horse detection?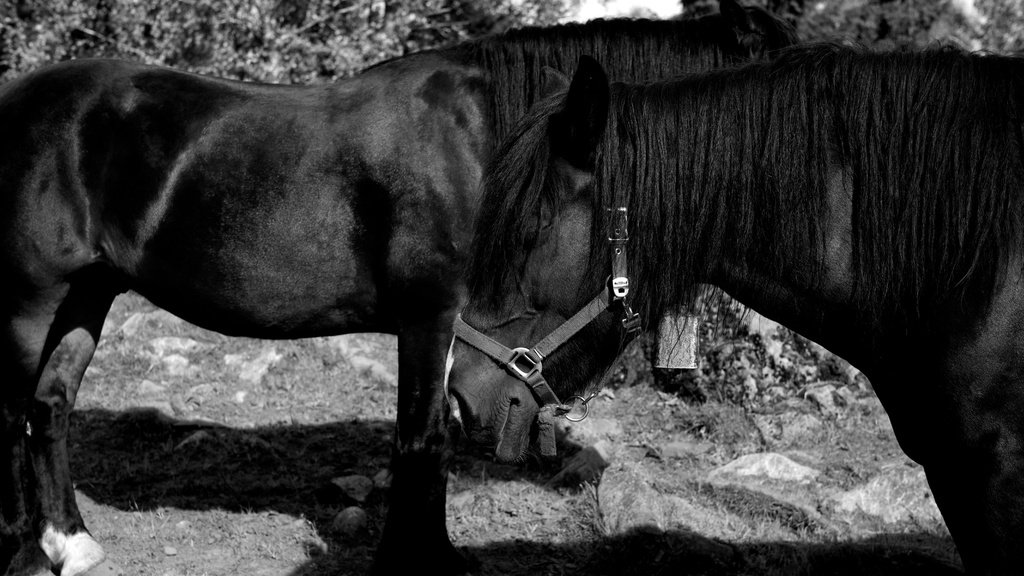
x1=443 y1=36 x2=1023 y2=575
